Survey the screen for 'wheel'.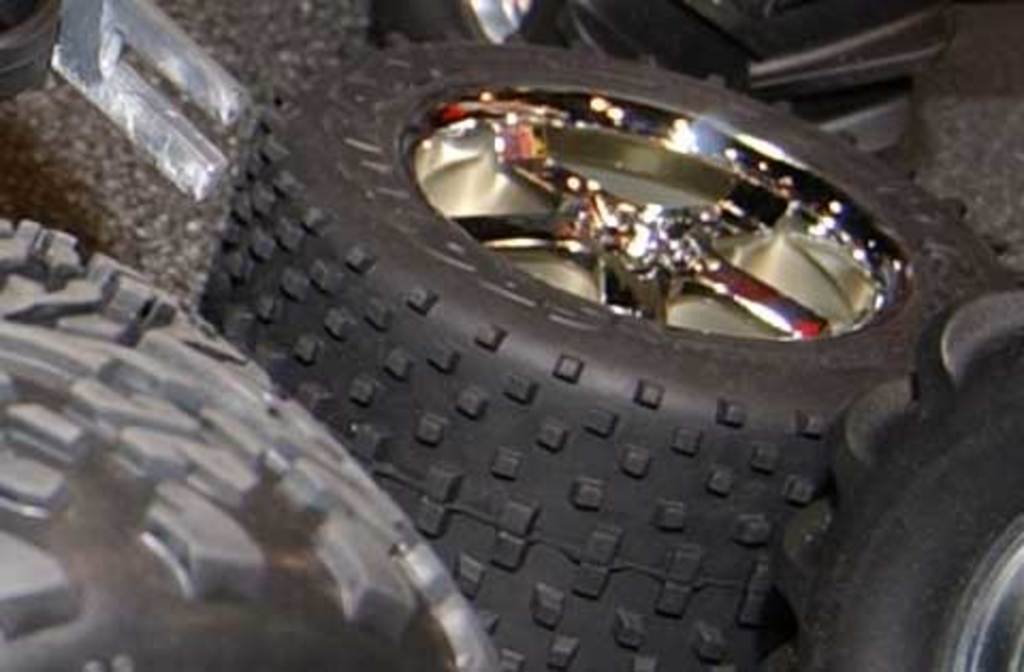
Survey found: 173:43:1022:670.
